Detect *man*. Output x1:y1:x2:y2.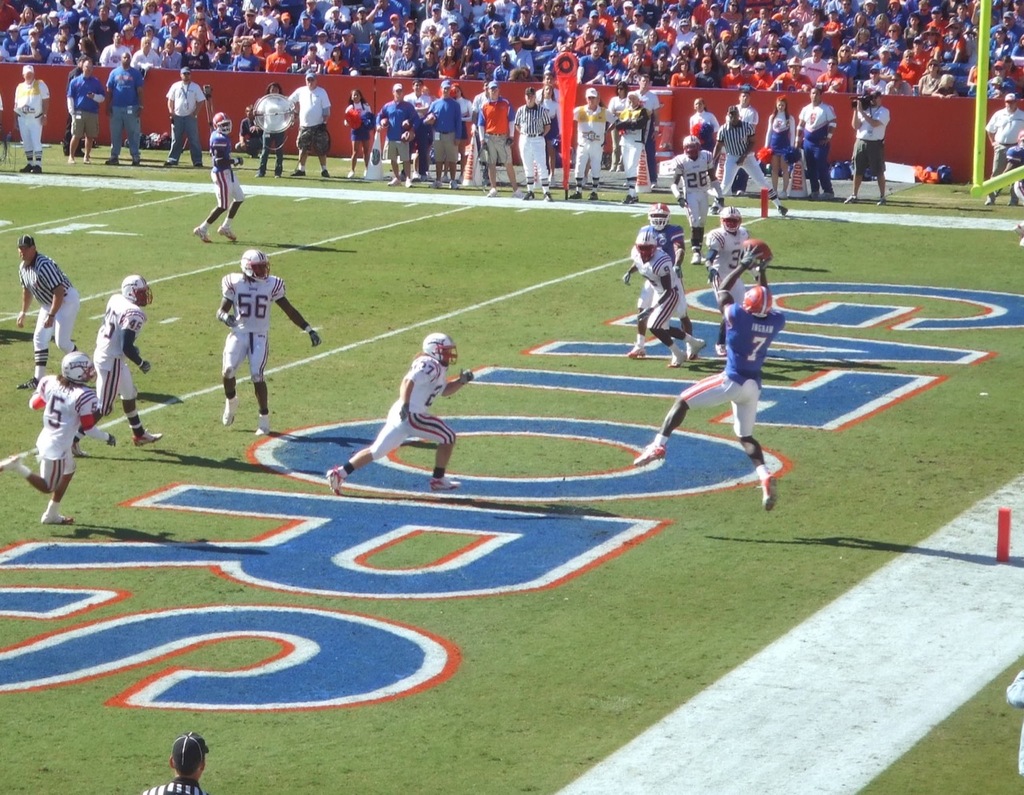
797:88:835:197.
